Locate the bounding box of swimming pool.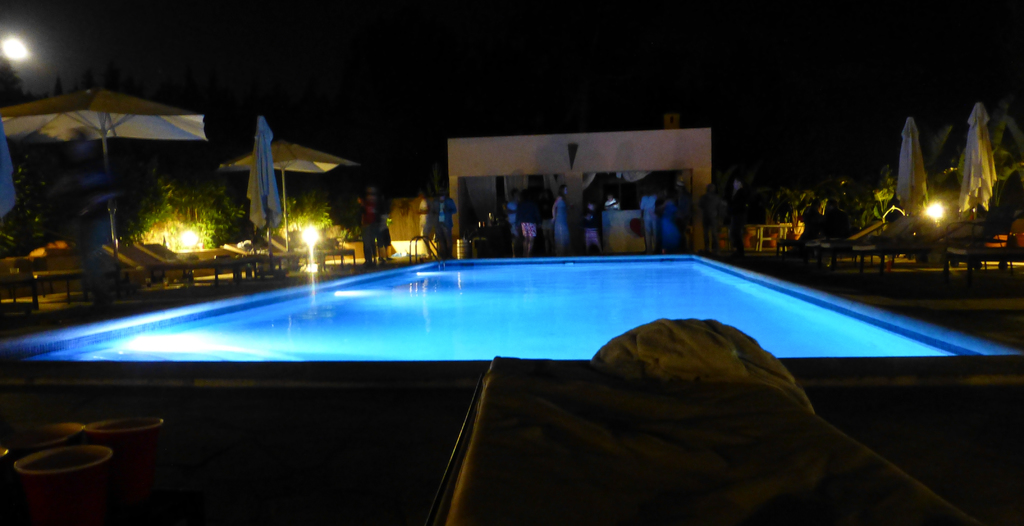
Bounding box: x1=46, y1=227, x2=979, y2=406.
